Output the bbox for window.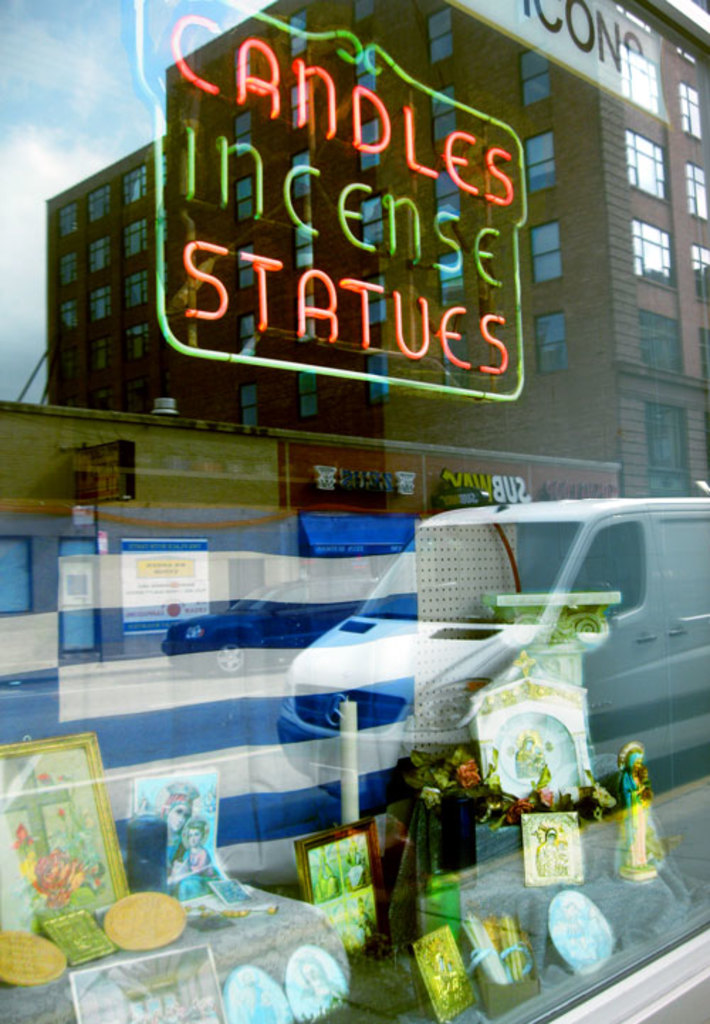
[54,301,81,332].
